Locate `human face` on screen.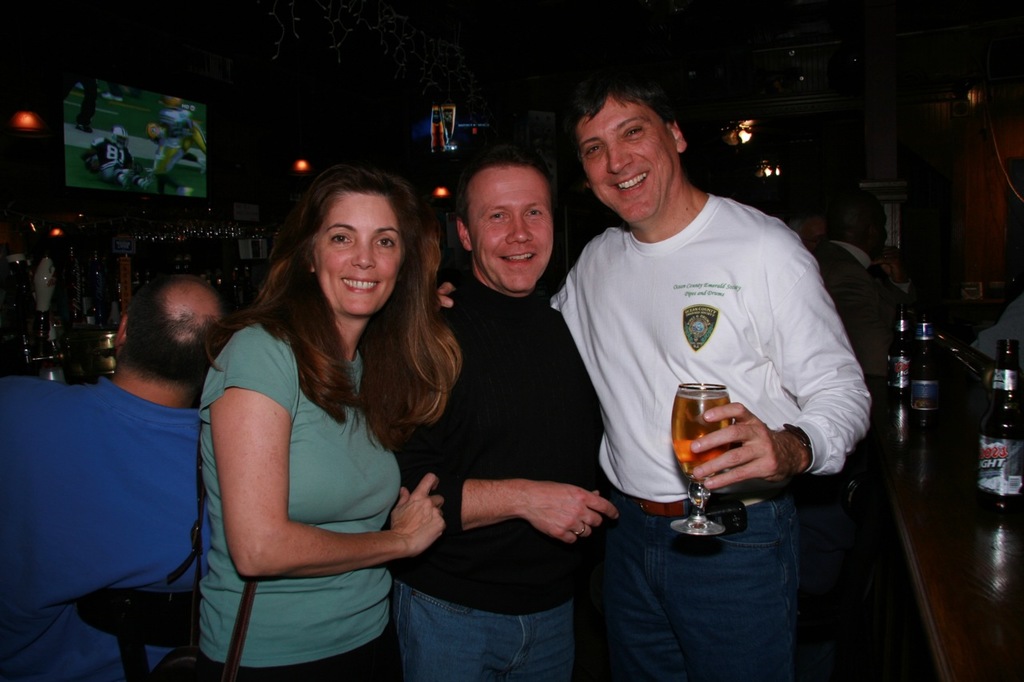
On screen at {"x1": 580, "y1": 95, "x2": 674, "y2": 219}.
